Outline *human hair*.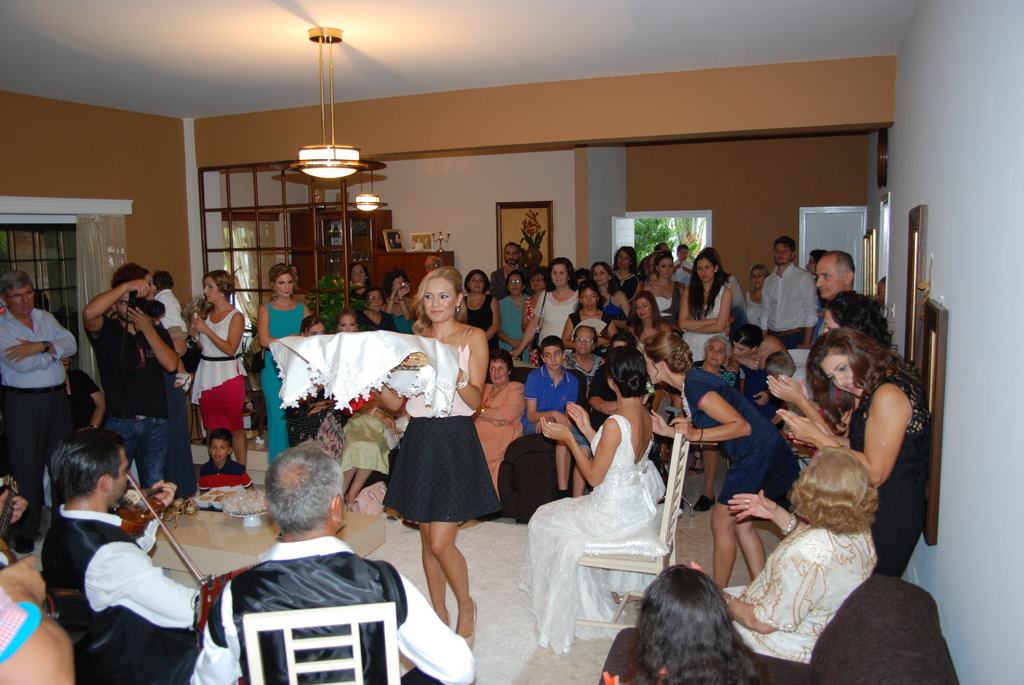
Outline: locate(47, 432, 129, 510).
